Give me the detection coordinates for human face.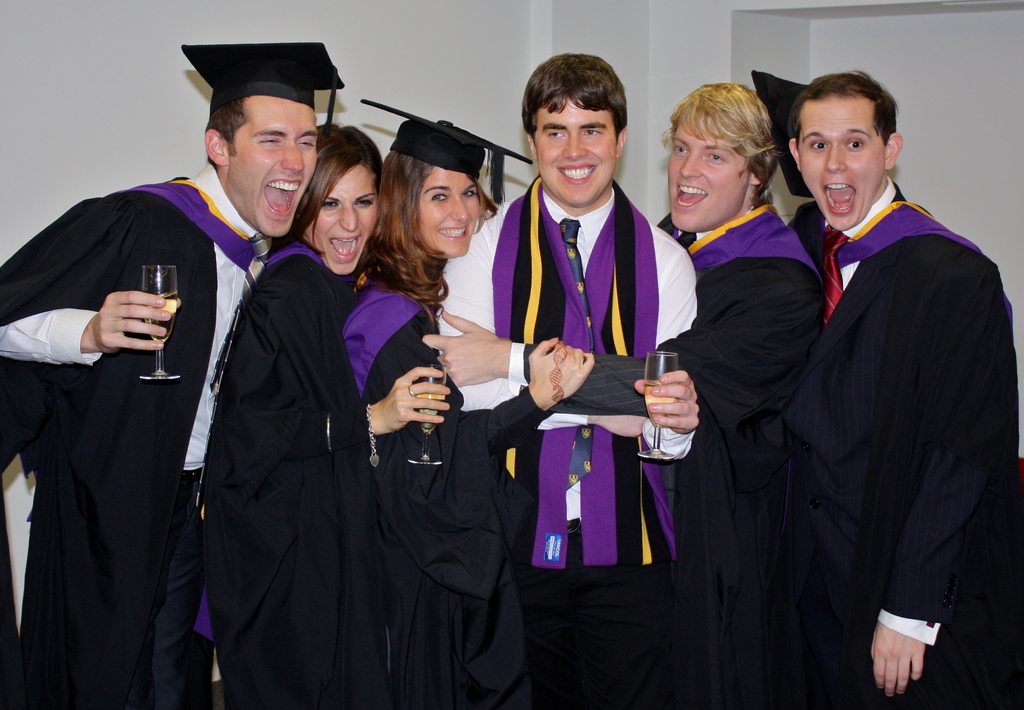
538 99 620 204.
